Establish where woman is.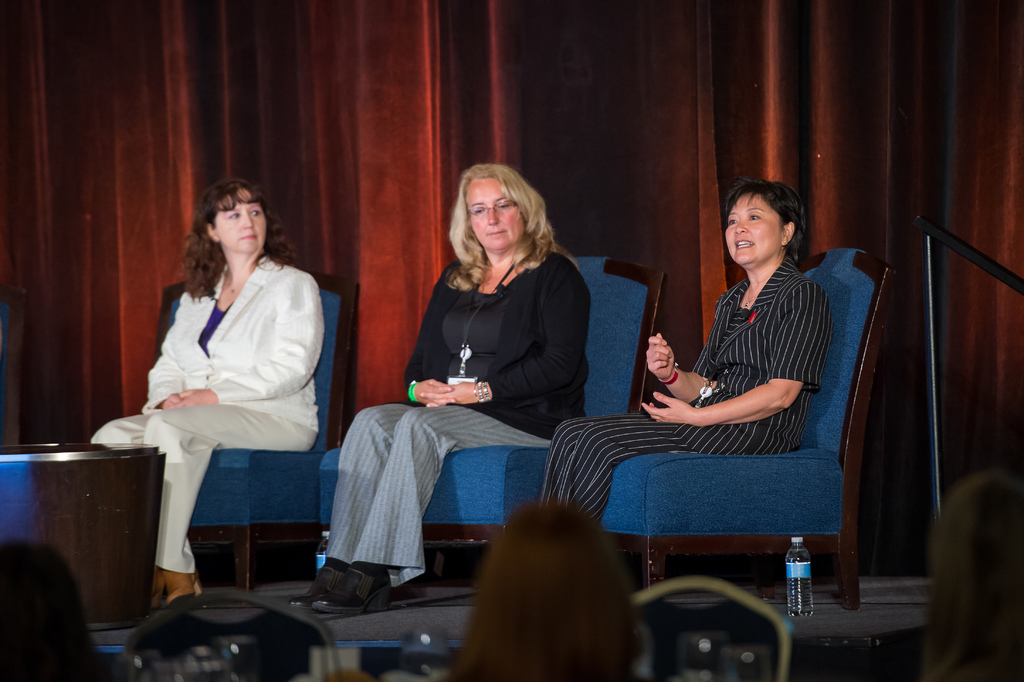
Established at [x1=532, y1=174, x2=829, y2=529].
